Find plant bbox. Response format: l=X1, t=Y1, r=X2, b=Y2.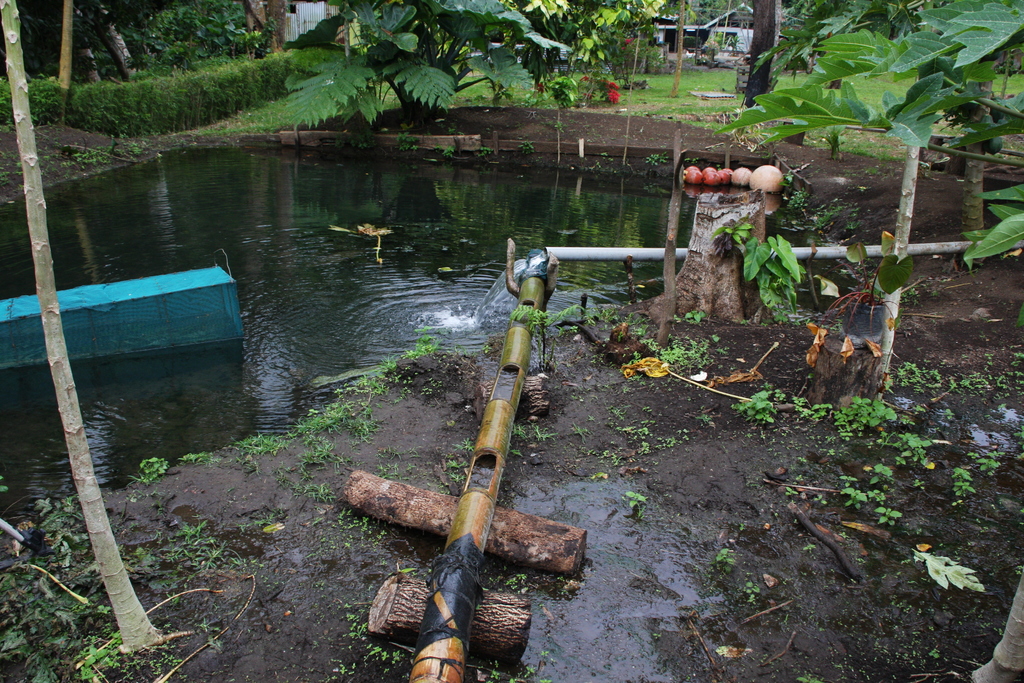
l=968, t=451, r=1005, b=476.
